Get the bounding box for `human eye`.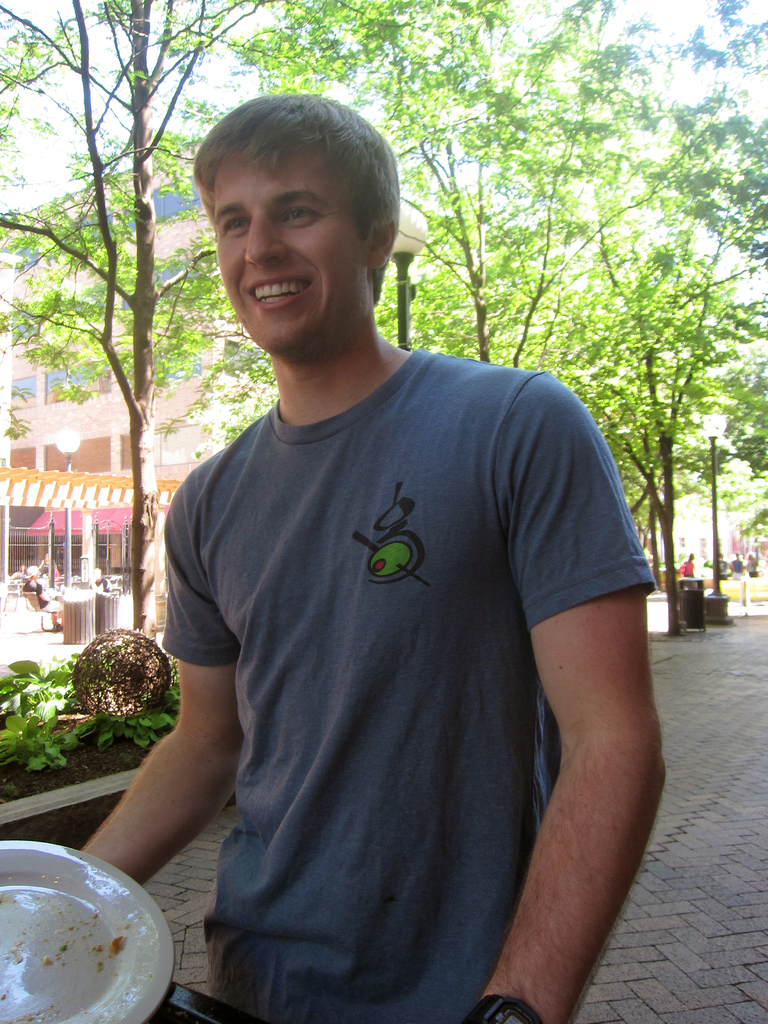
pyautogui.locateOnScreen(224, 216, 254, 235).
